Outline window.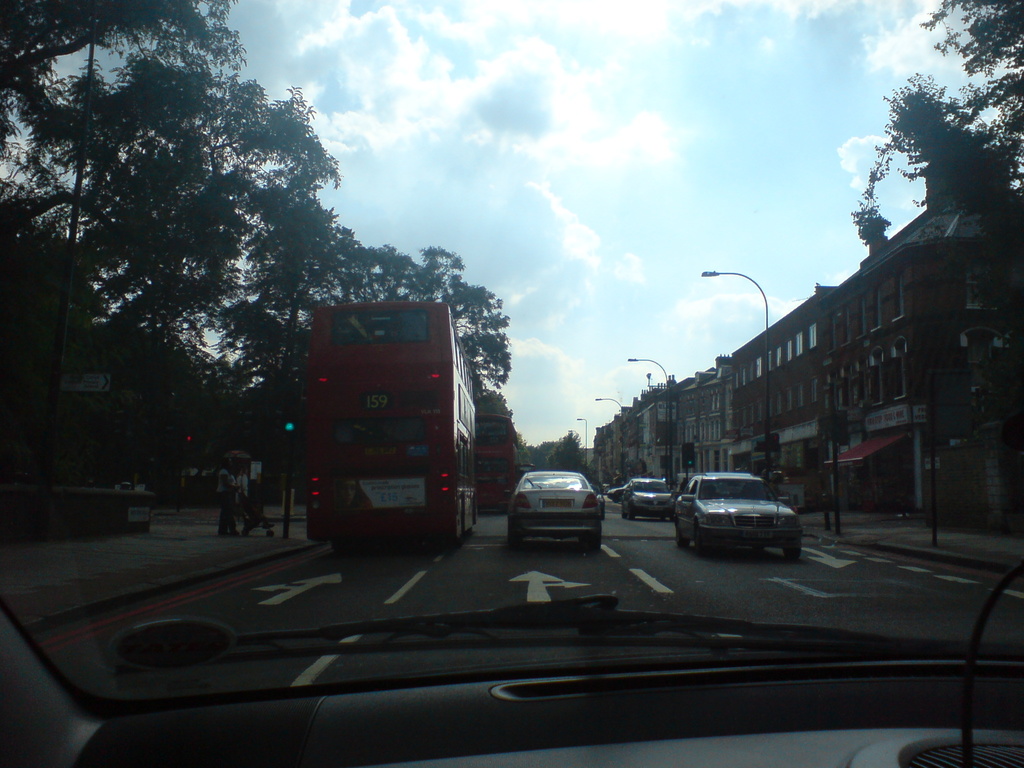
Outline: (left=825, top=314, right=831, bottom=351).
